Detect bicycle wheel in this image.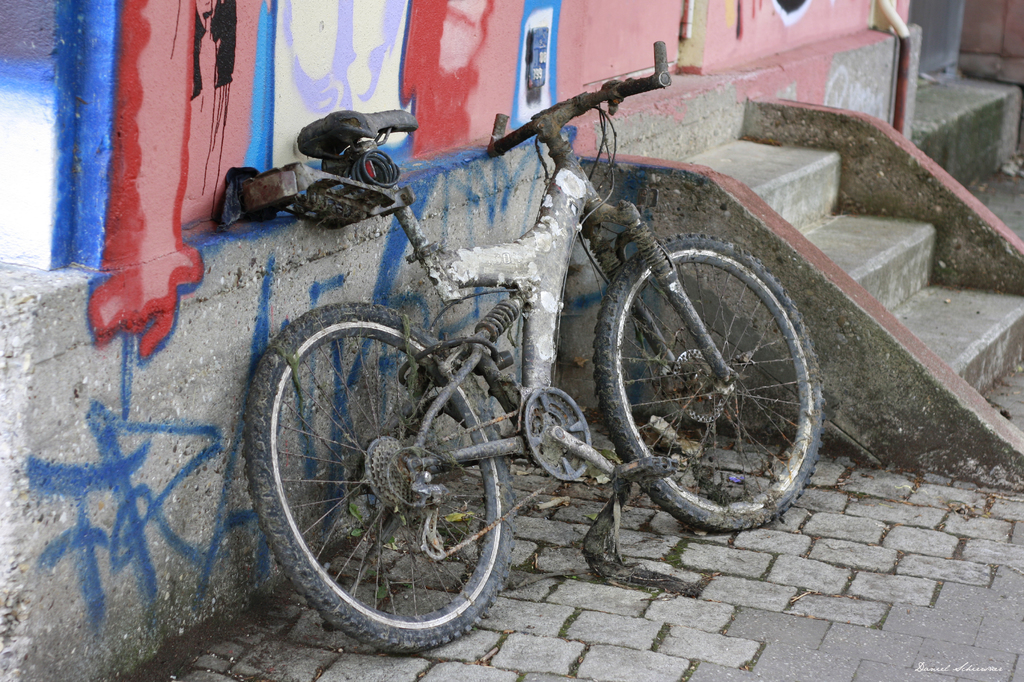
Detection: crop(590, 230, 825, 536).
